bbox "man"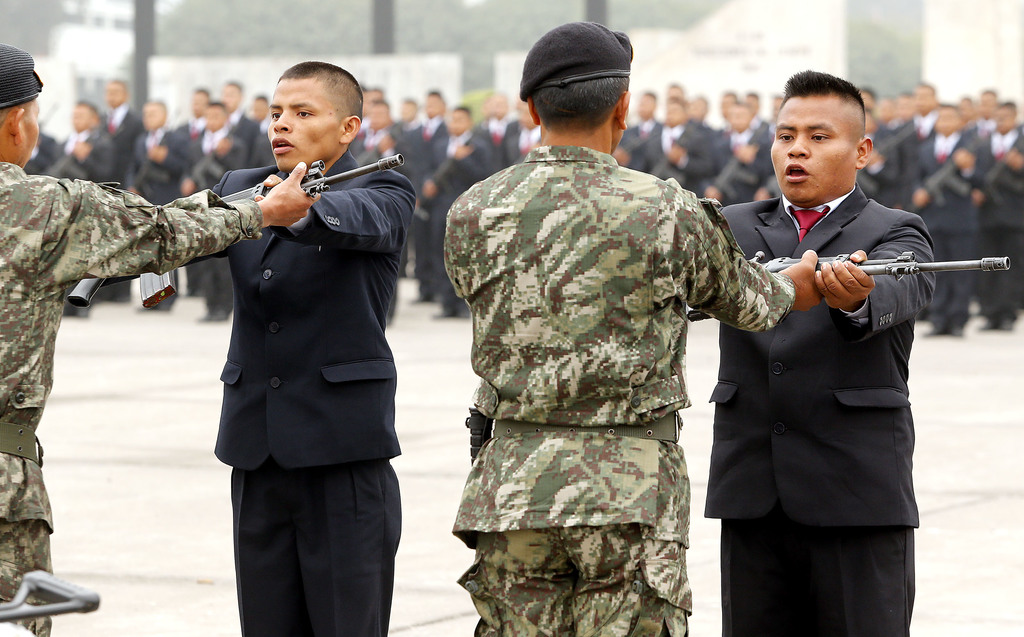
0:49:324:636
